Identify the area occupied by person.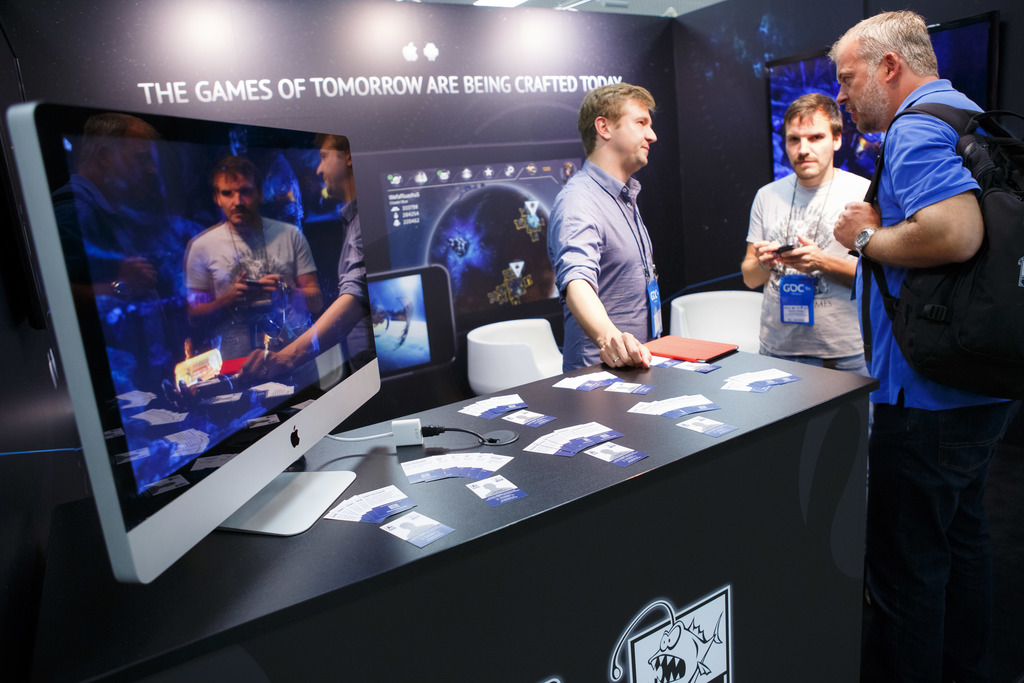
Area: <box>247,128,368,377</box>.
